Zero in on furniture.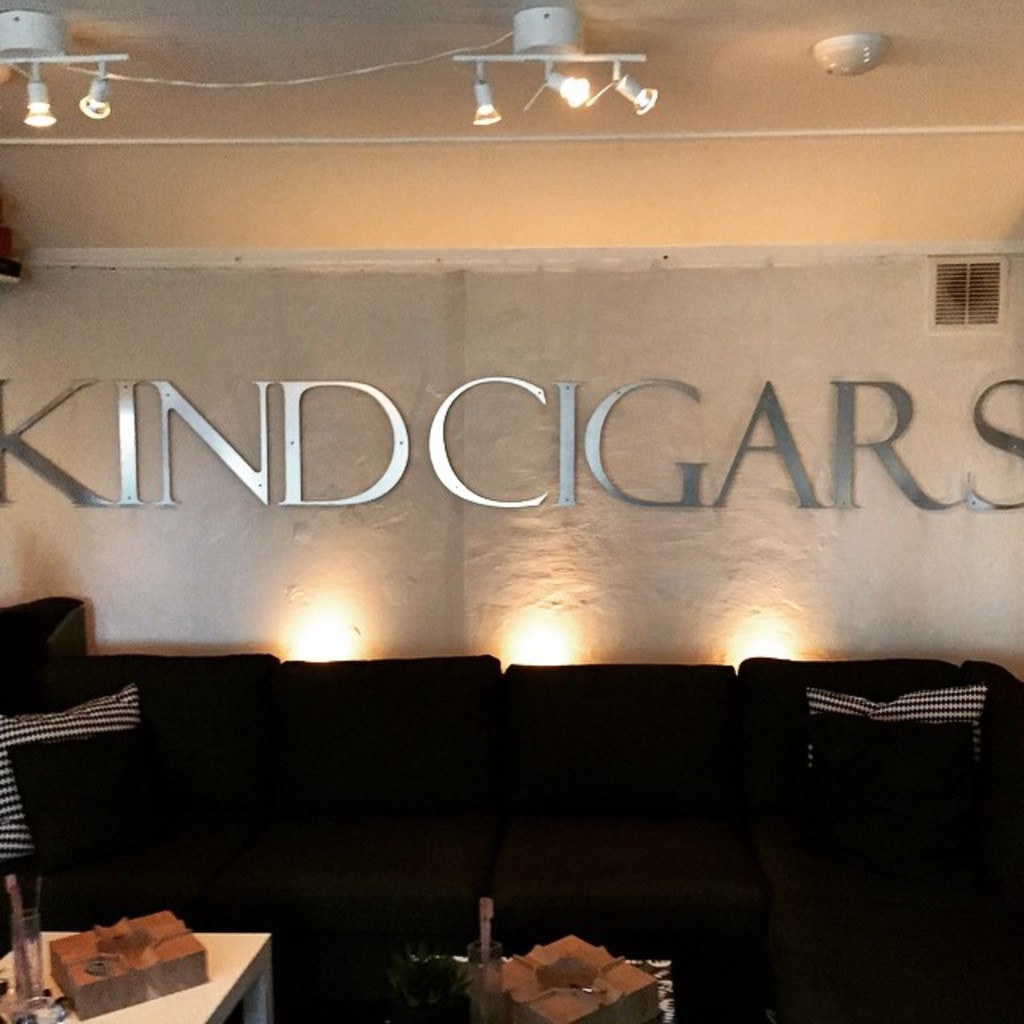
Zeroed in: 0/592/1022/1022.
